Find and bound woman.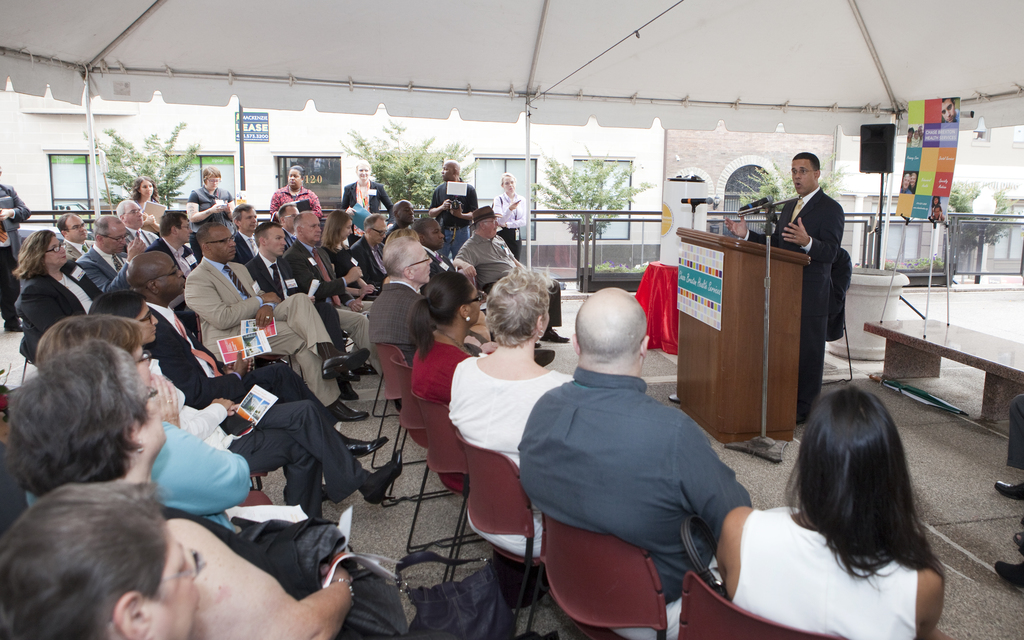
Bound: 342/159/392/216.
